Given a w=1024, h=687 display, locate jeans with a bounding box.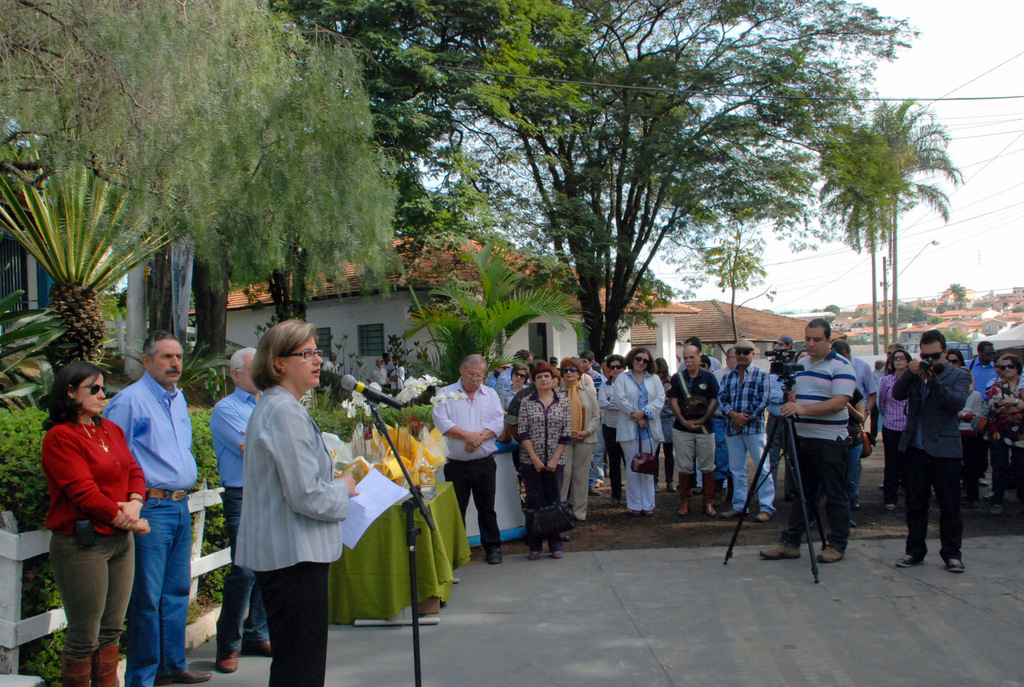
Located: [674, 427, 716, 470].
